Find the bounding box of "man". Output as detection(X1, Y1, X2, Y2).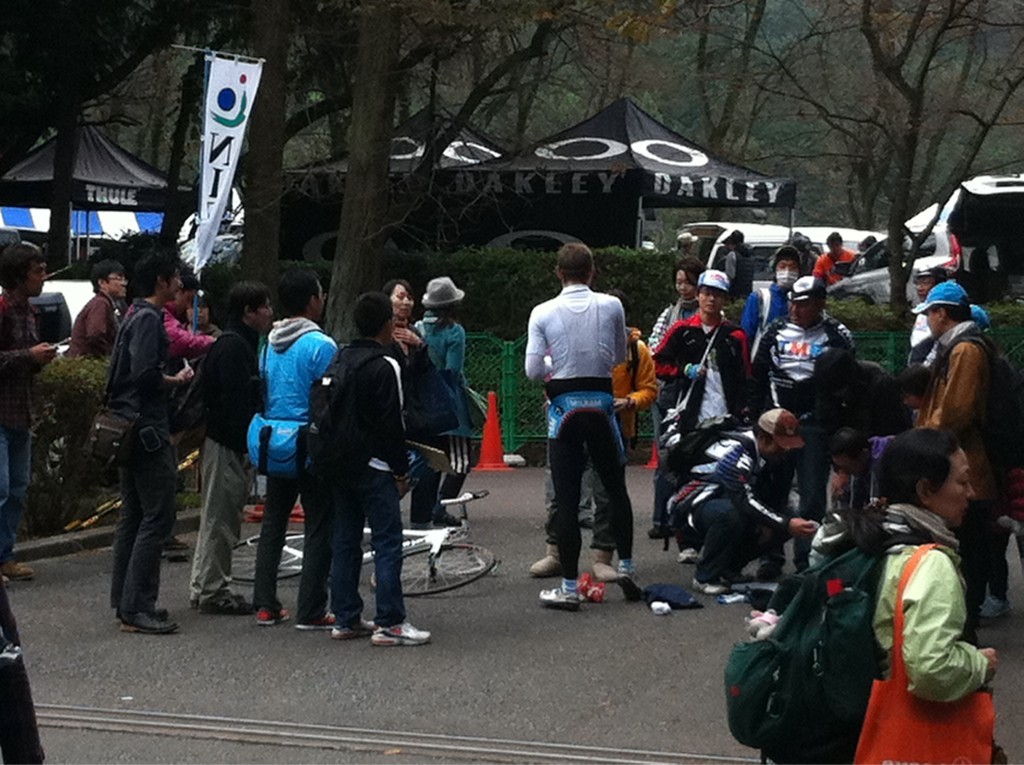
detection(754, 274, 858, 577).
